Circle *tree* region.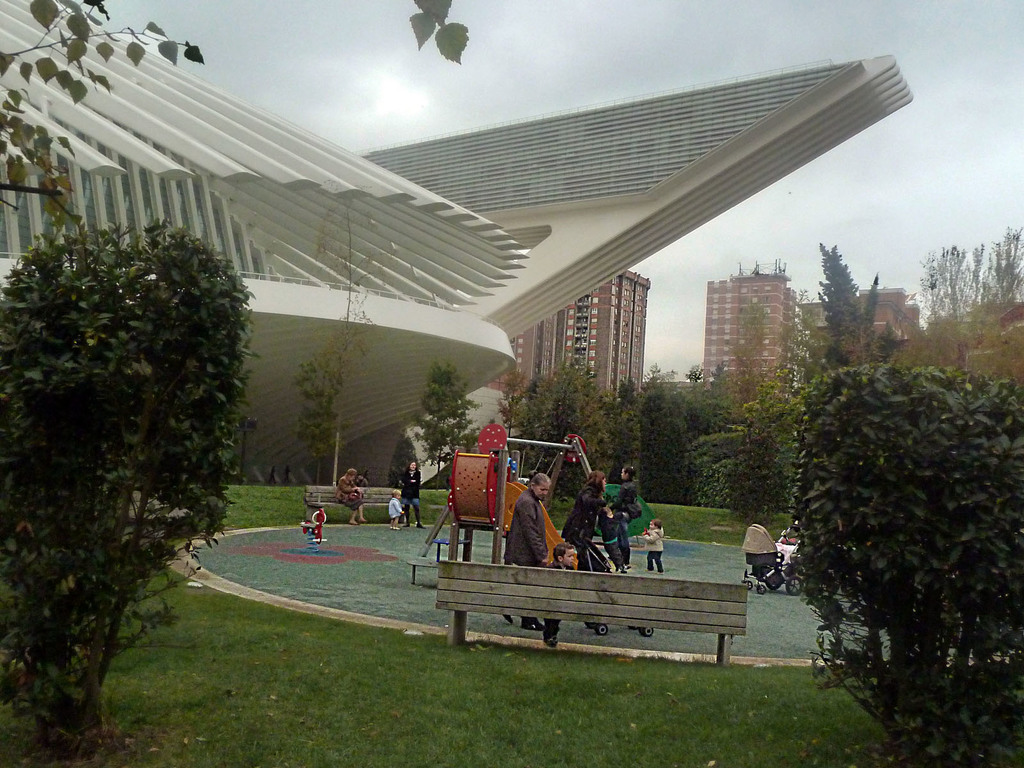
Region: 16 134 259 722.
